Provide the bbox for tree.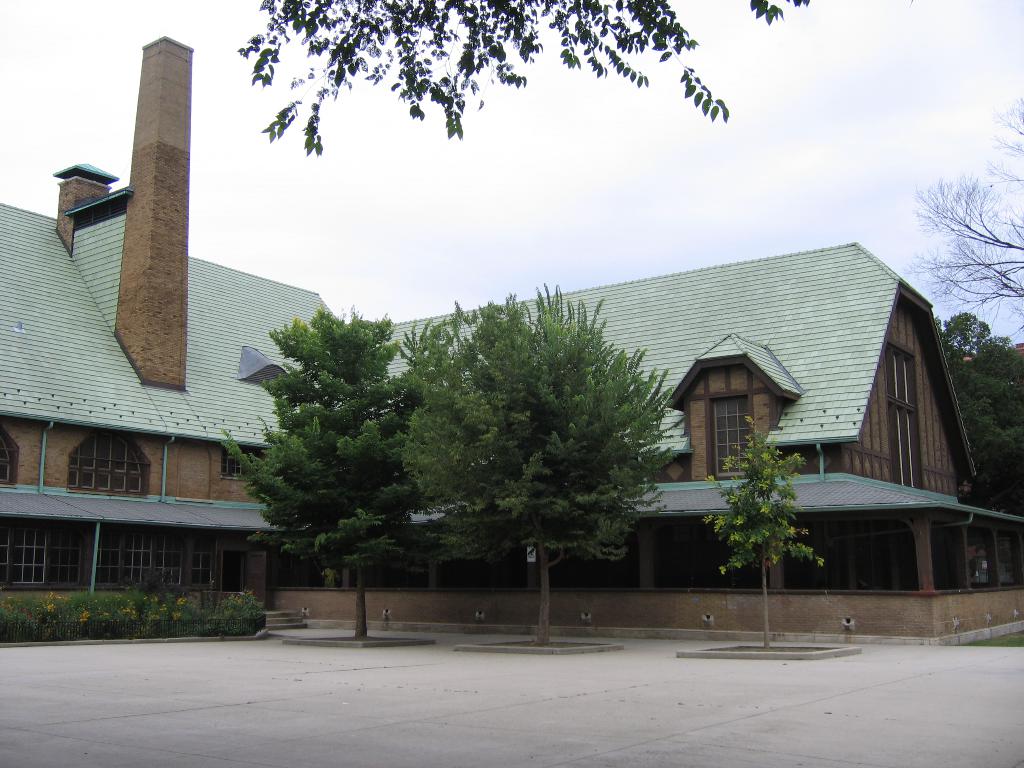
934, 311, 1023, 589.
